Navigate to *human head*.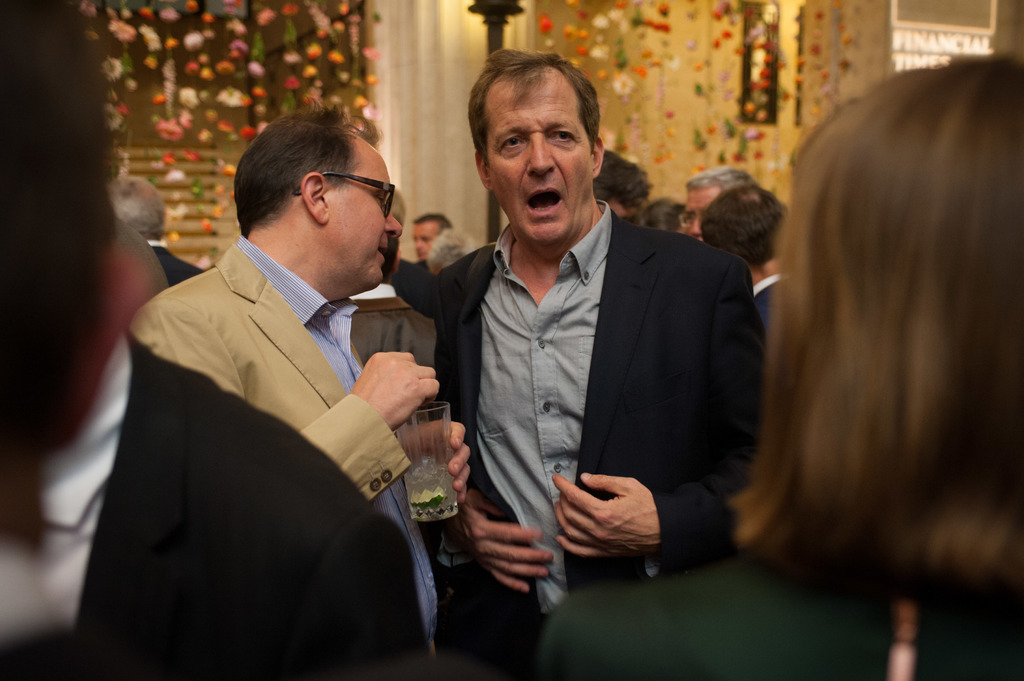
Navigation target: <bbox>426, 225, 477, 273</bbox>.
